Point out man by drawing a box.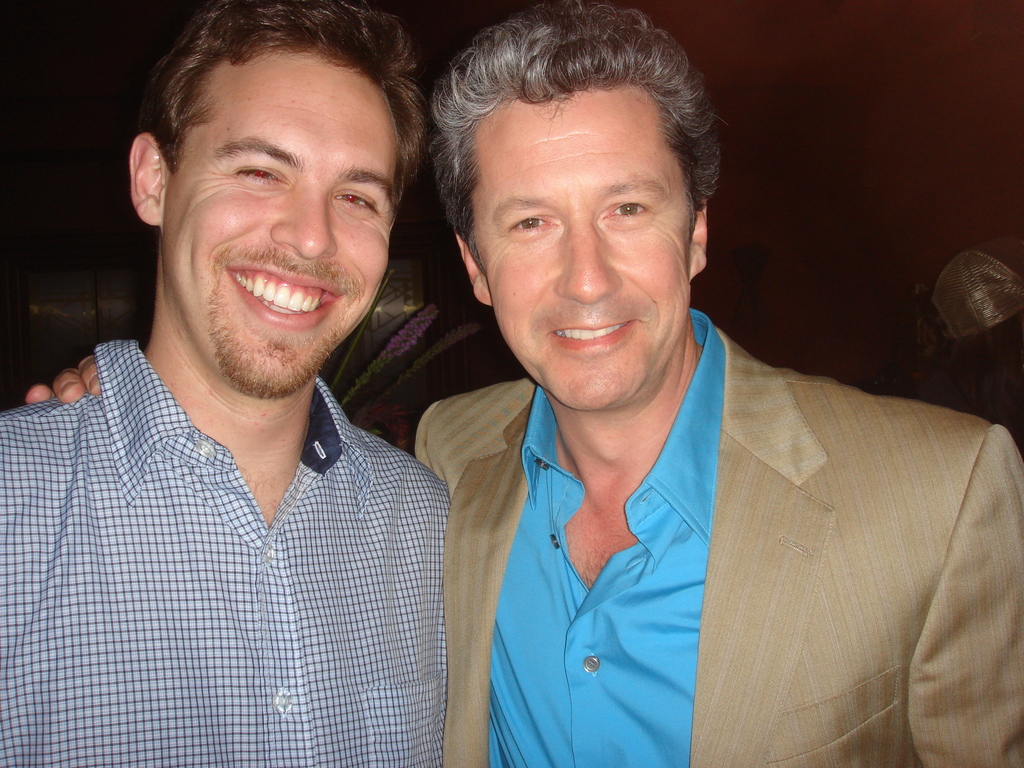
box=[13, 0, 1023, 767].
